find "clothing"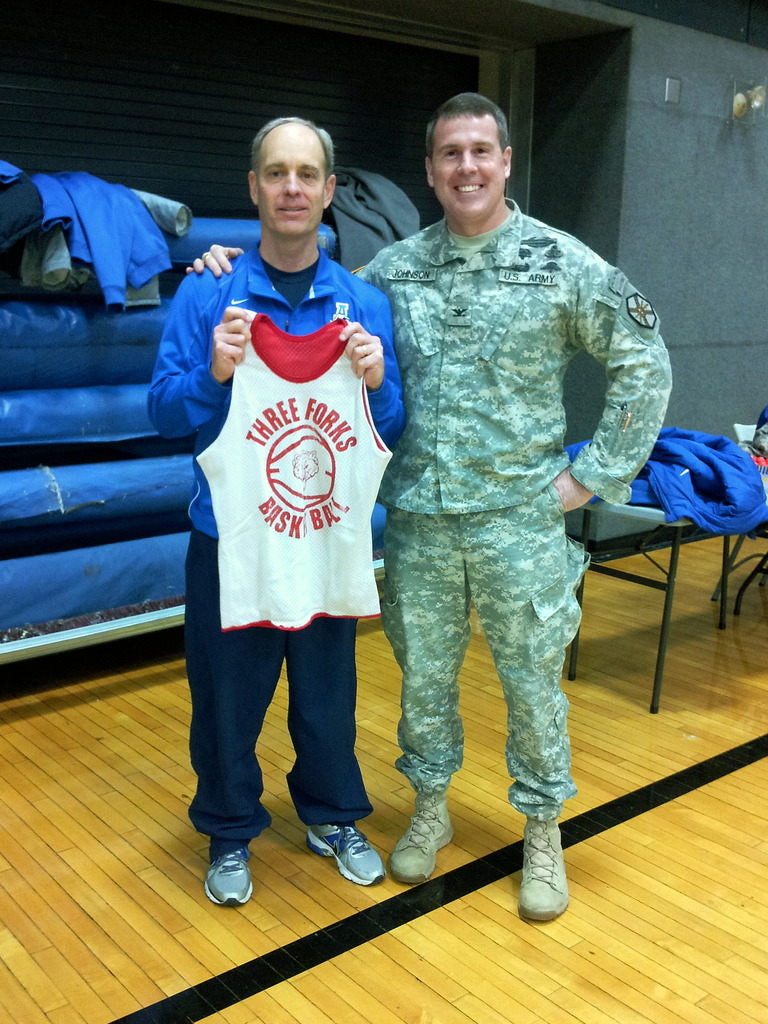
560,422,765,536
